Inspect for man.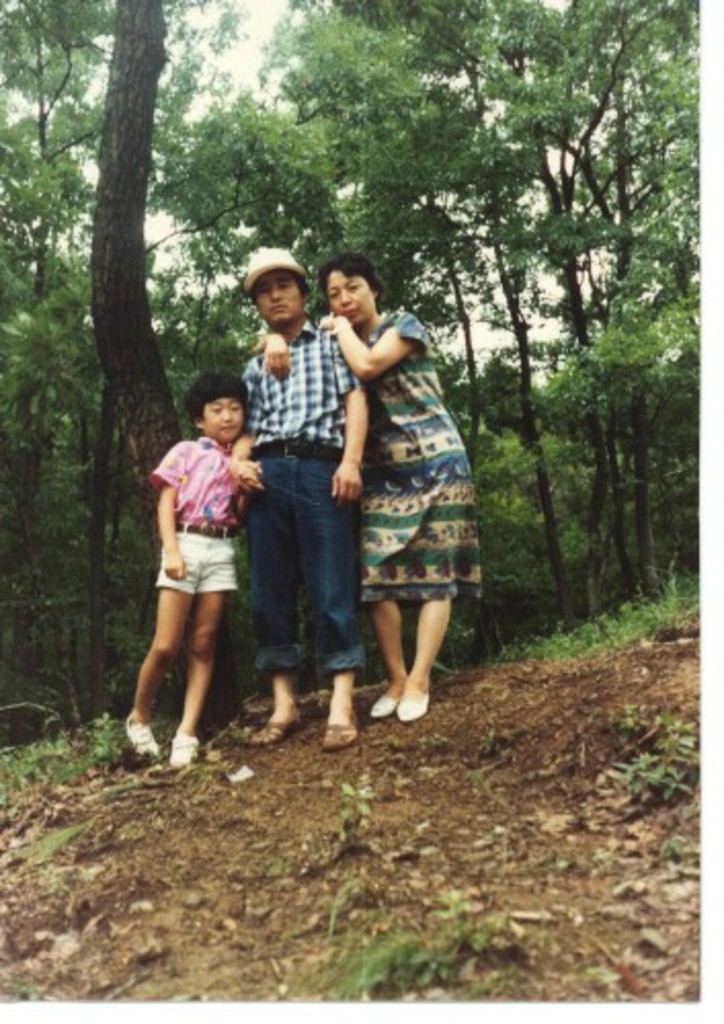
Inspection: [x1=224, y1=291, x2=384, y2=749].
